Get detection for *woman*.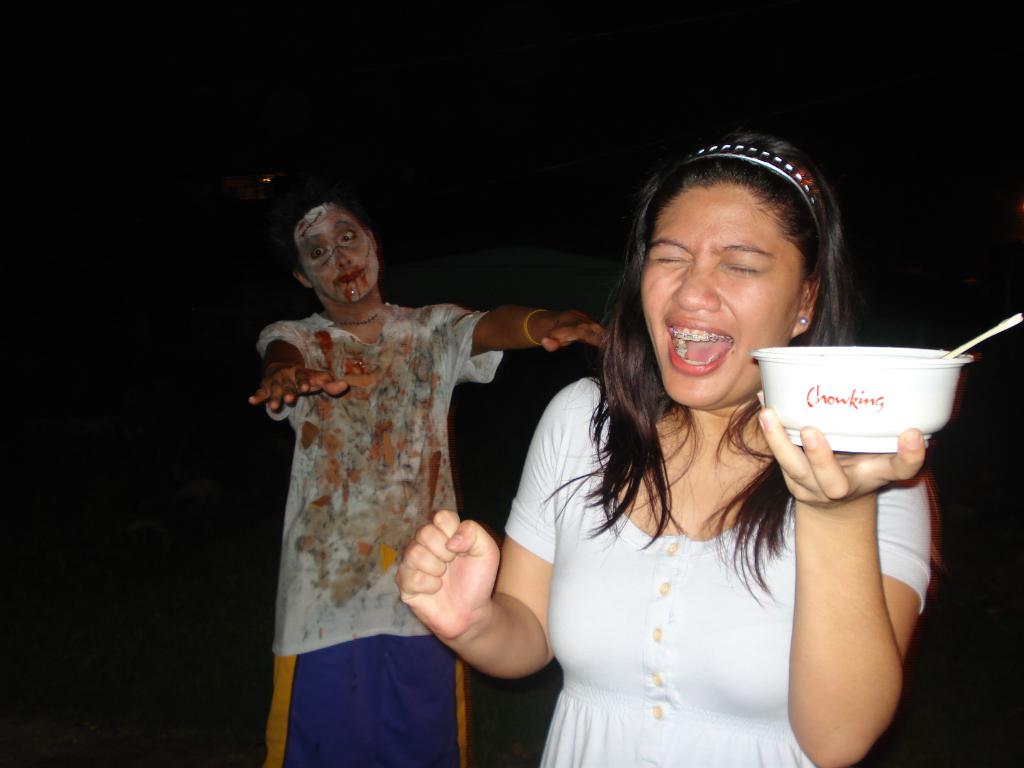
Detection: pyautogui.locateOnScreen(248, 197, 614, 767).
